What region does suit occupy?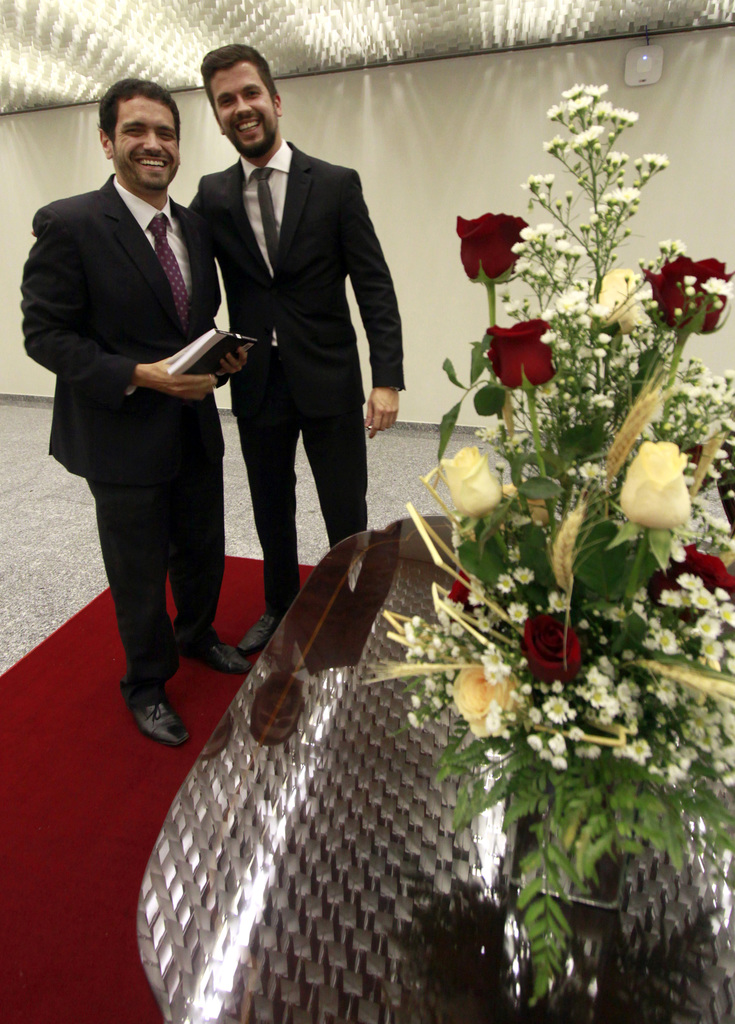
182,134,410,420.
